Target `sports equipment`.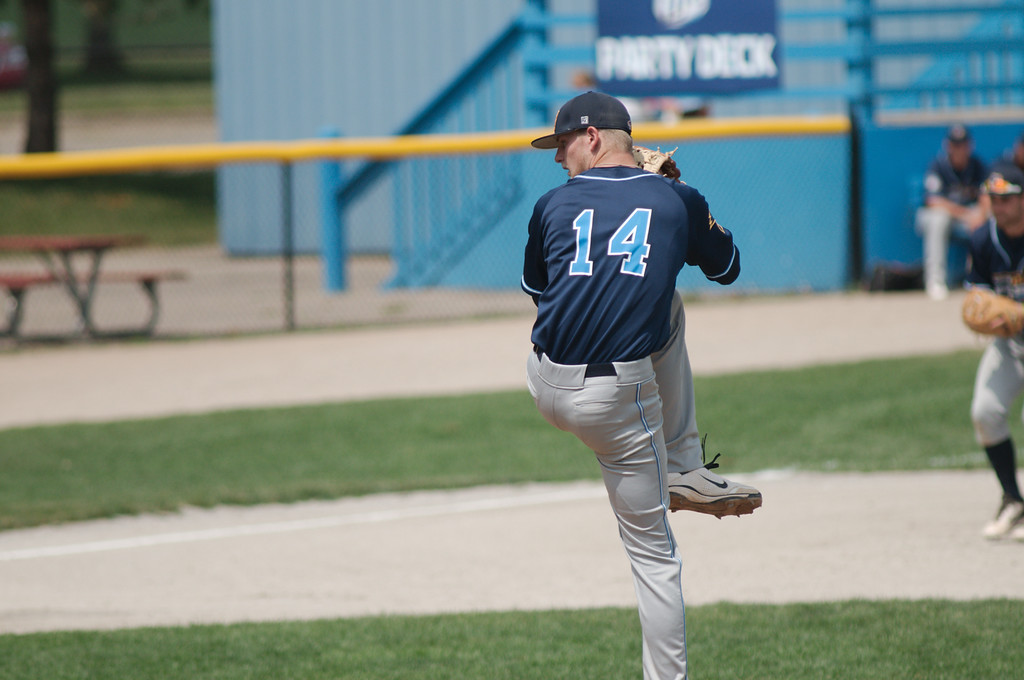
Target region: bbox(963, 285, 1023, 342).
